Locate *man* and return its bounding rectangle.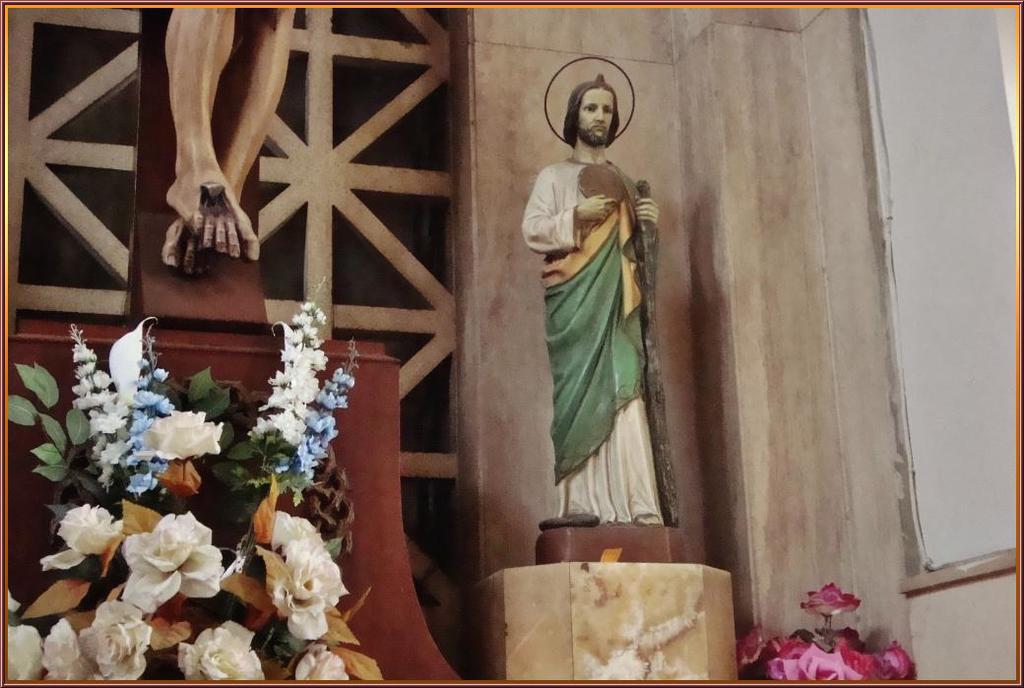
x1=513, y1=86, x2=676, y2=499.
